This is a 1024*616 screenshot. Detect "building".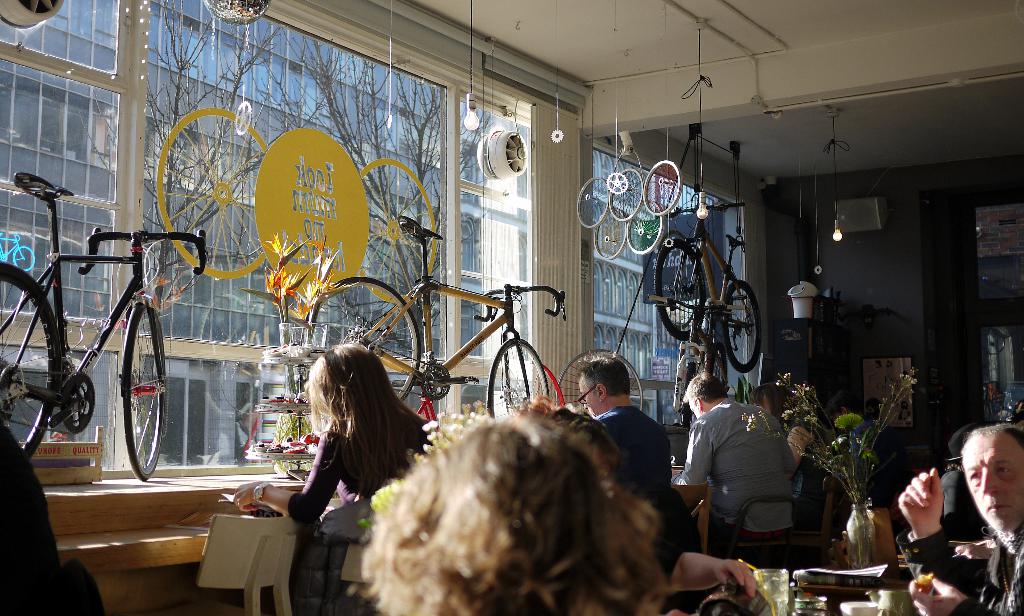
(x1=0, y1=0, x2=1023, y2=615).
